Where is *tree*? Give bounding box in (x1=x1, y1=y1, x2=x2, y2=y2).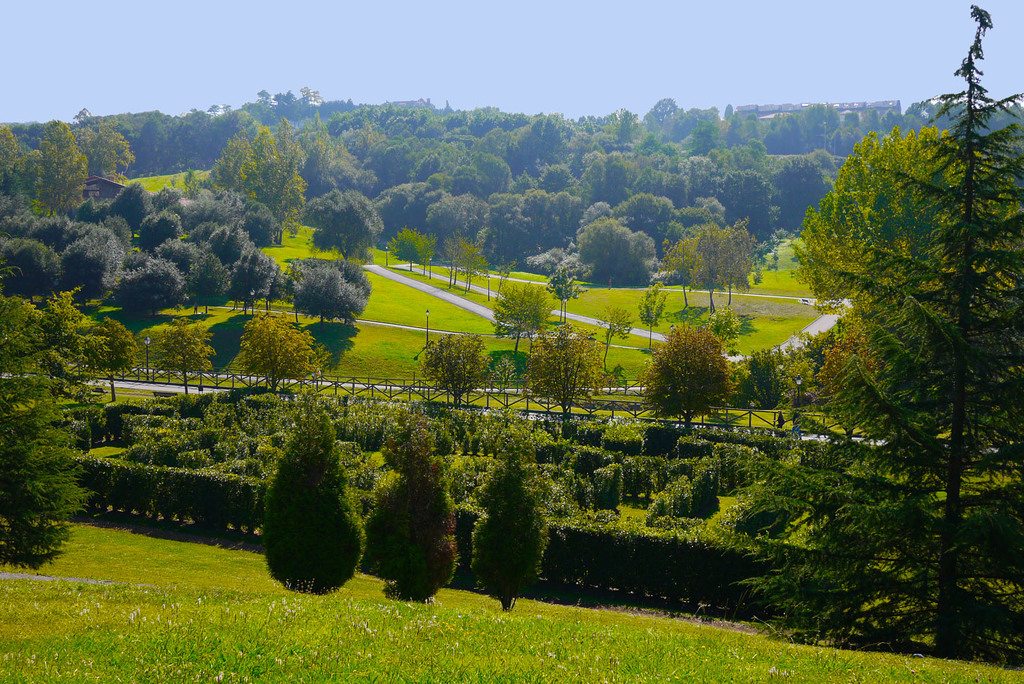
(x1=413, y1=231, x2=438, y2=271).
